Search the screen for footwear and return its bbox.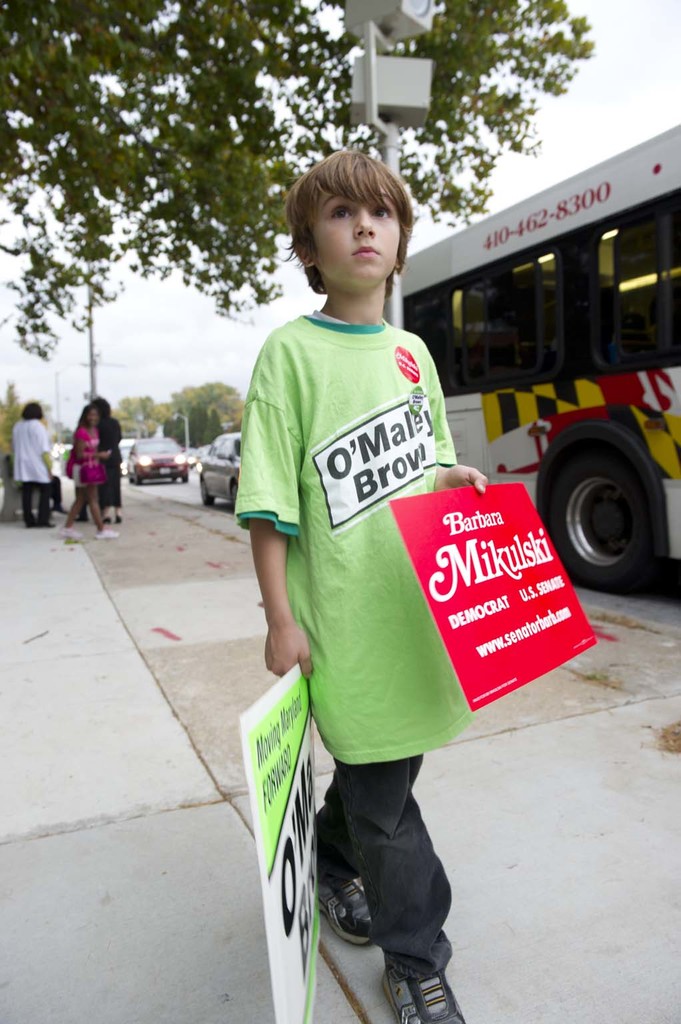
Found: [56,529,77,539].
